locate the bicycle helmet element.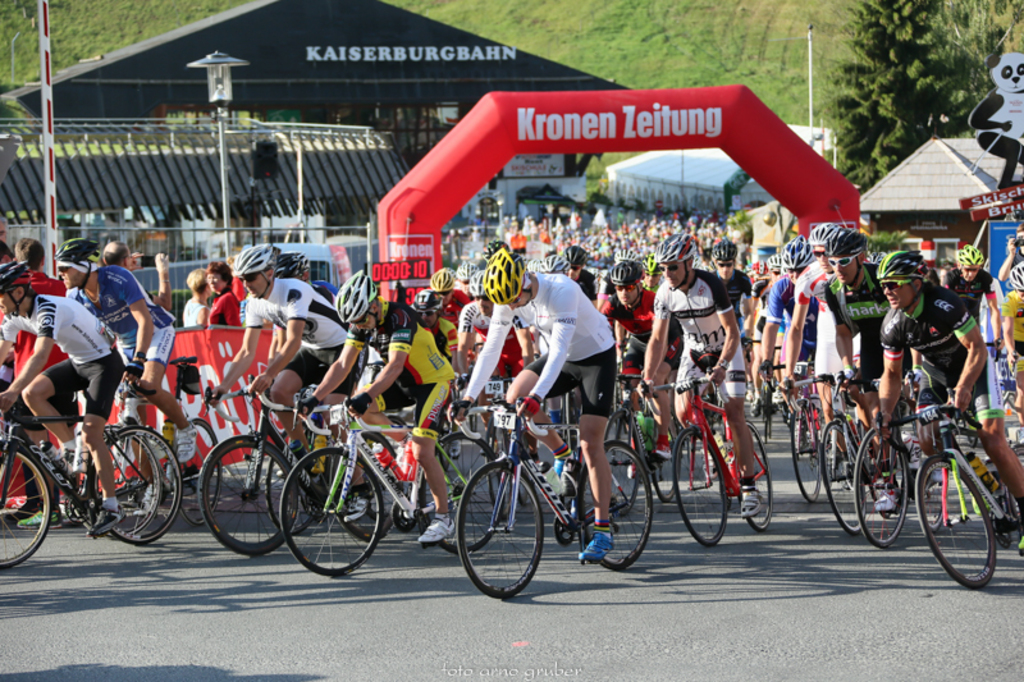
Element bbox: bbox=[237, 244, 270, 273].
